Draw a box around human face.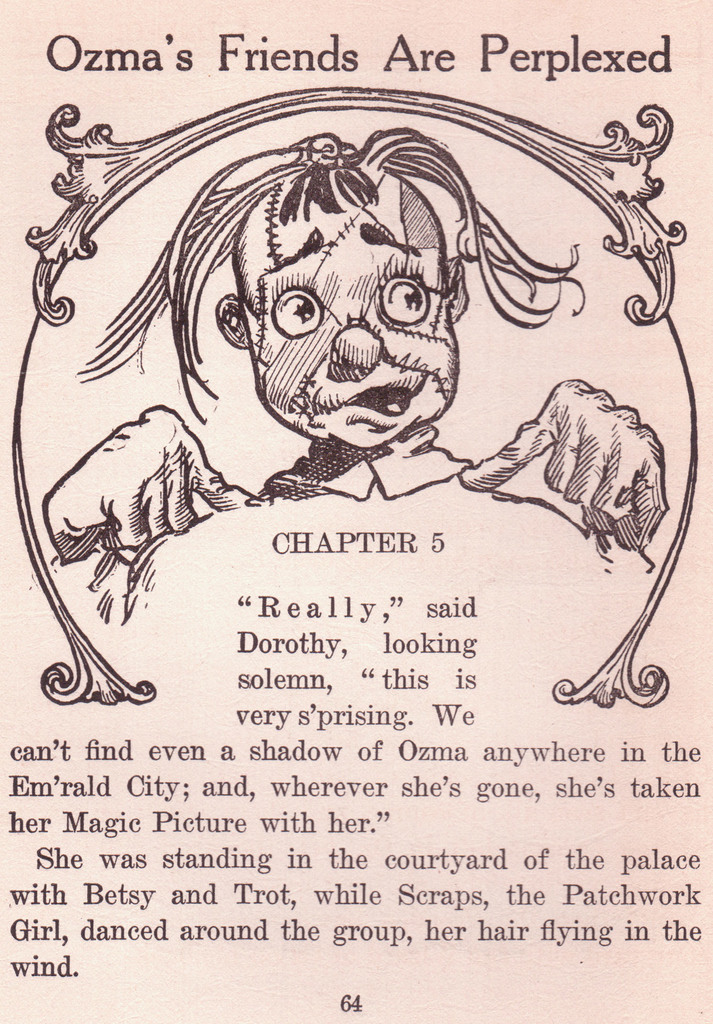
l=254, t=230, r=457, b=449.
